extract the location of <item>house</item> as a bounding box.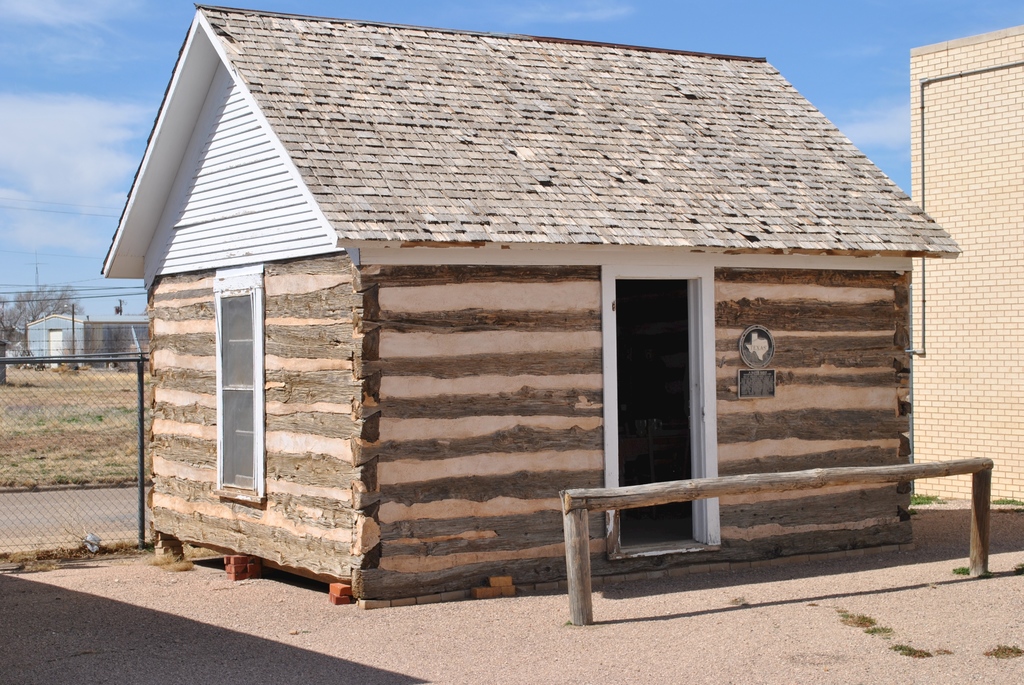
[x1=92, y1=0, x2=958, y2=615].
